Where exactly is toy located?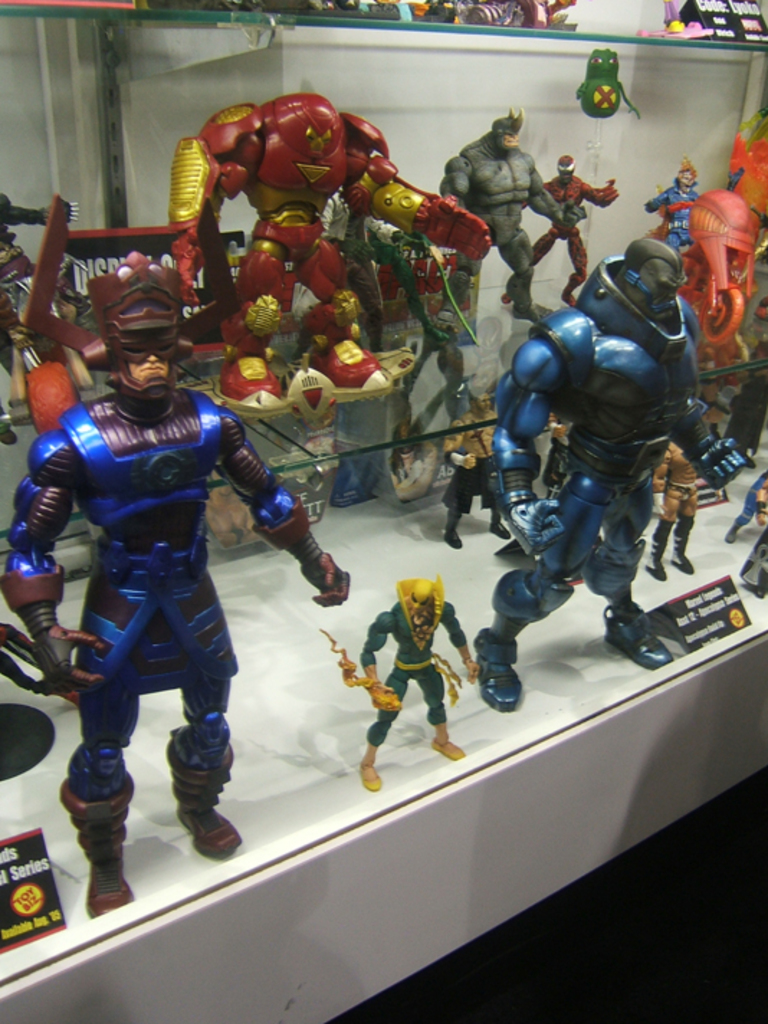
Its bounding box is box(36, 291, 112, 388).
